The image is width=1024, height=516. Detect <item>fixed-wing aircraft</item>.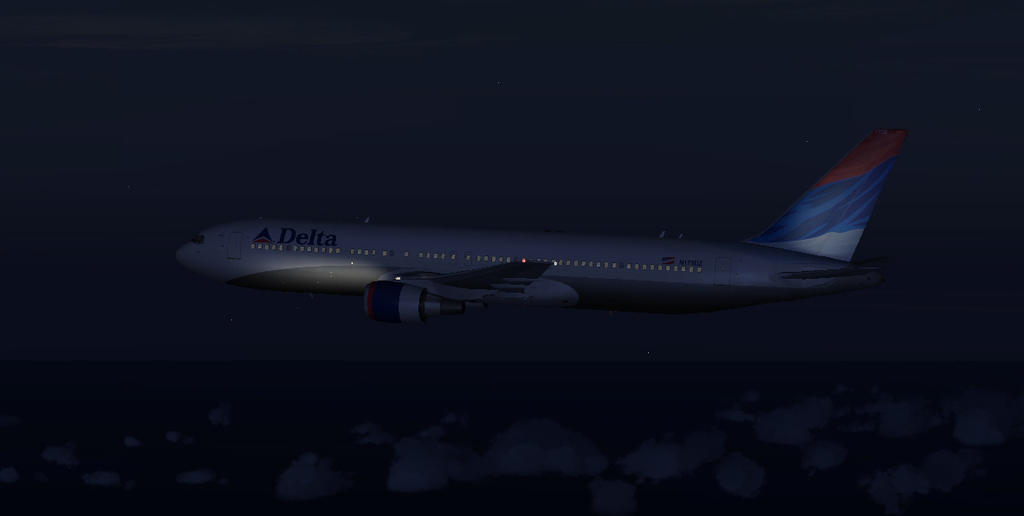
Detection: (182,123,907,339).
